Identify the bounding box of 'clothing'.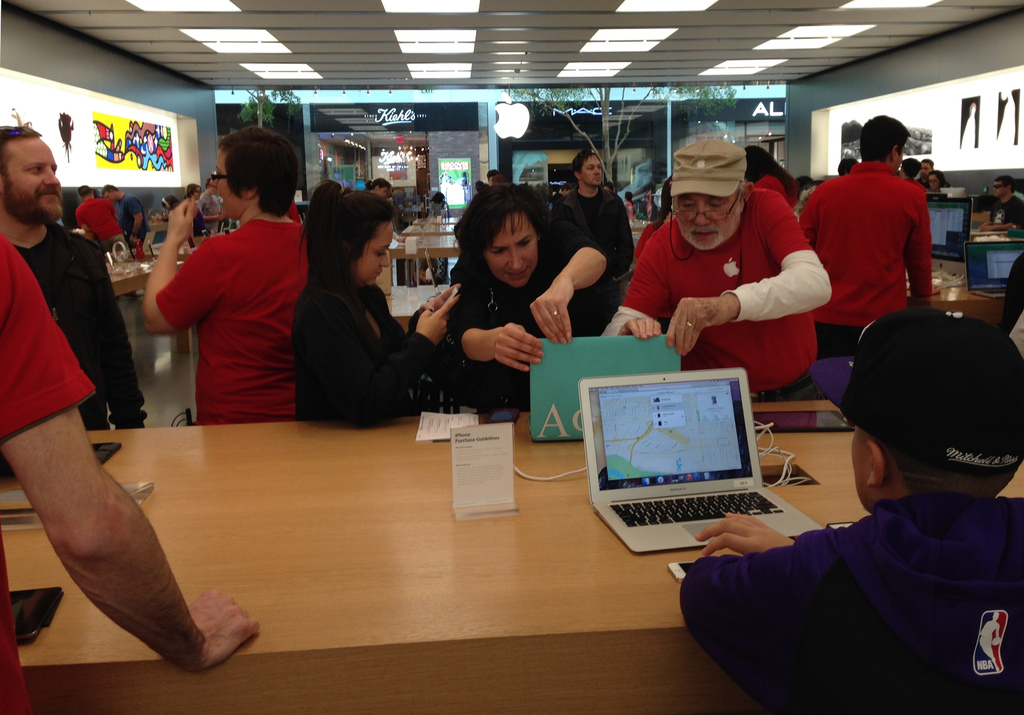
(197,190,218,234).
